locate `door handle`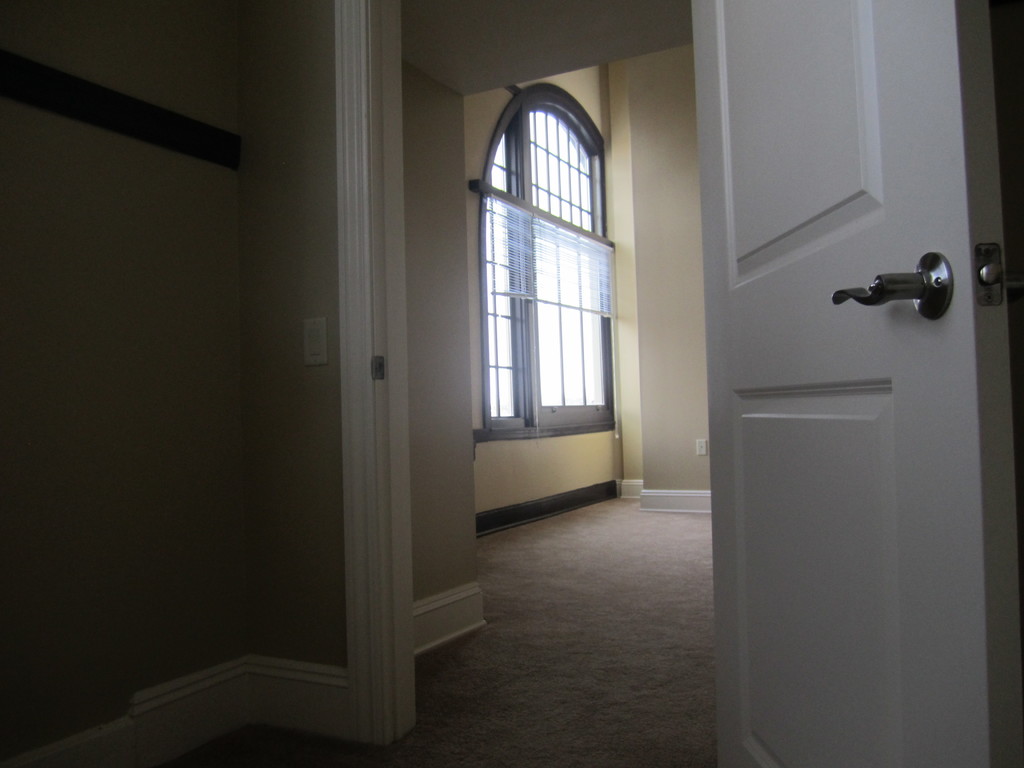
region(826, 252, 955, 323)
